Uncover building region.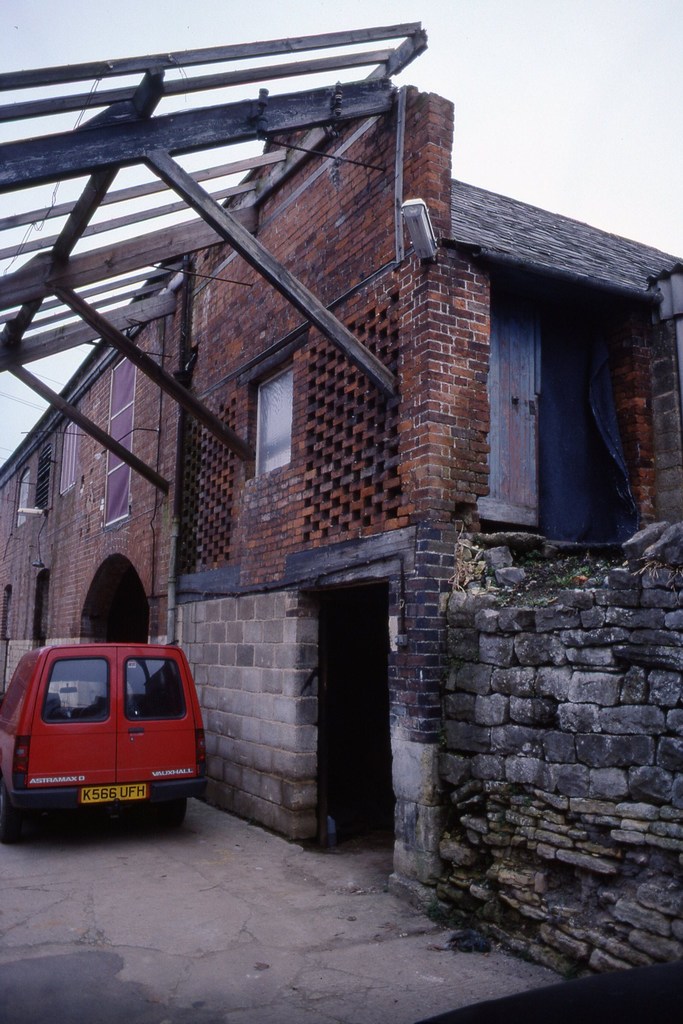
Uncovered: (left=0, top=4, right=682, bottom=1023).
